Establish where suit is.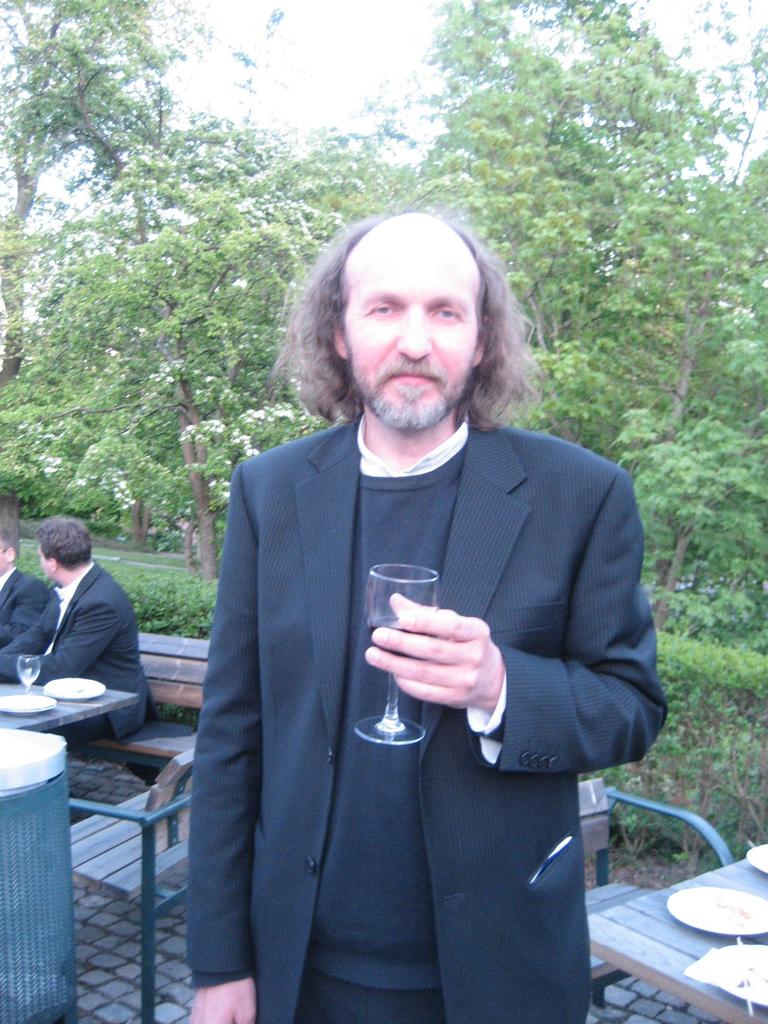
Established at (left=0, top=557, right=152, bottom=743).
